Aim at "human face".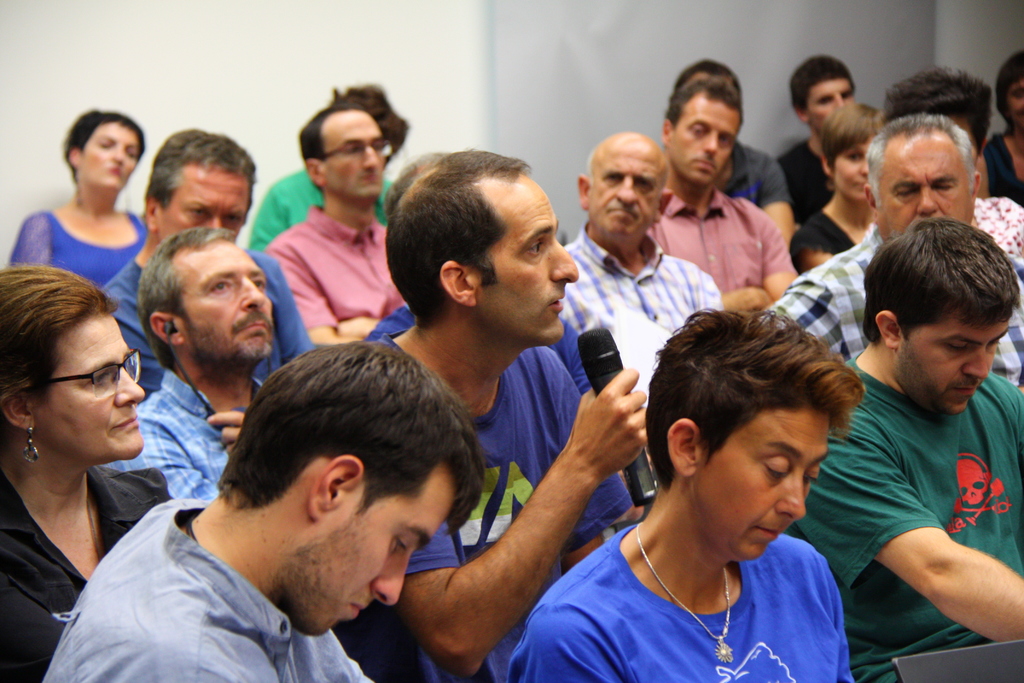
Aimed at select_region(687, 413, 833, 557).
